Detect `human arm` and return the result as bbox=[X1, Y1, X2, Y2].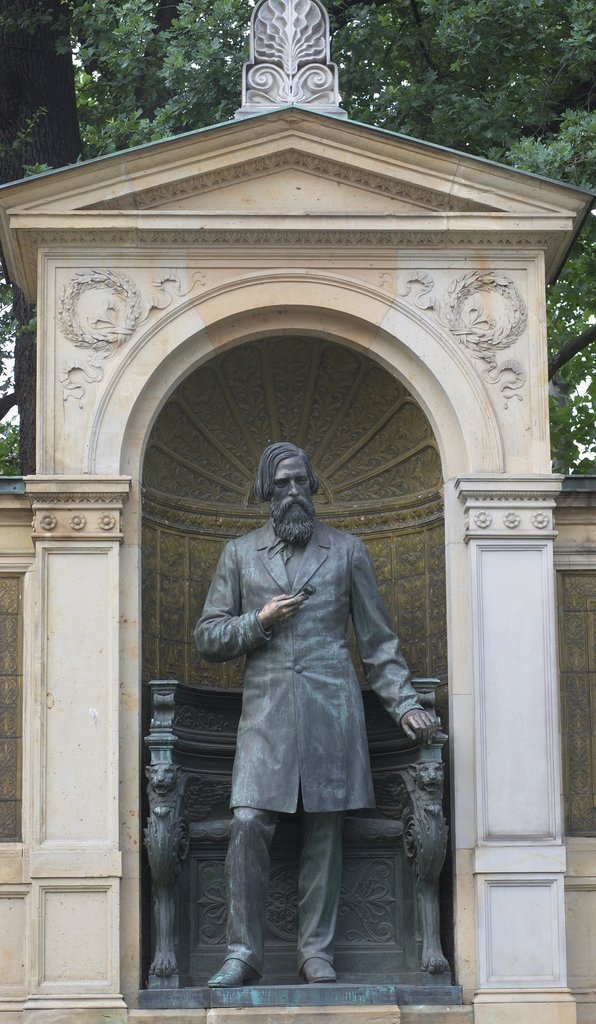
bbox=[310, 461, 456, 738].
